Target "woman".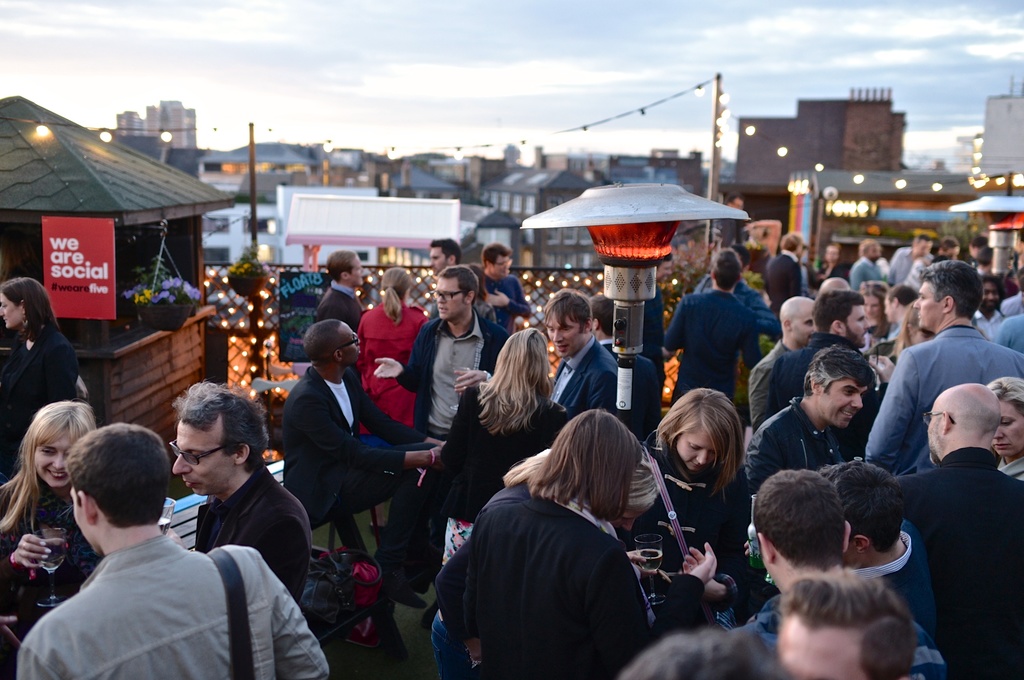
Target region: 0, 283, 79, 476.
